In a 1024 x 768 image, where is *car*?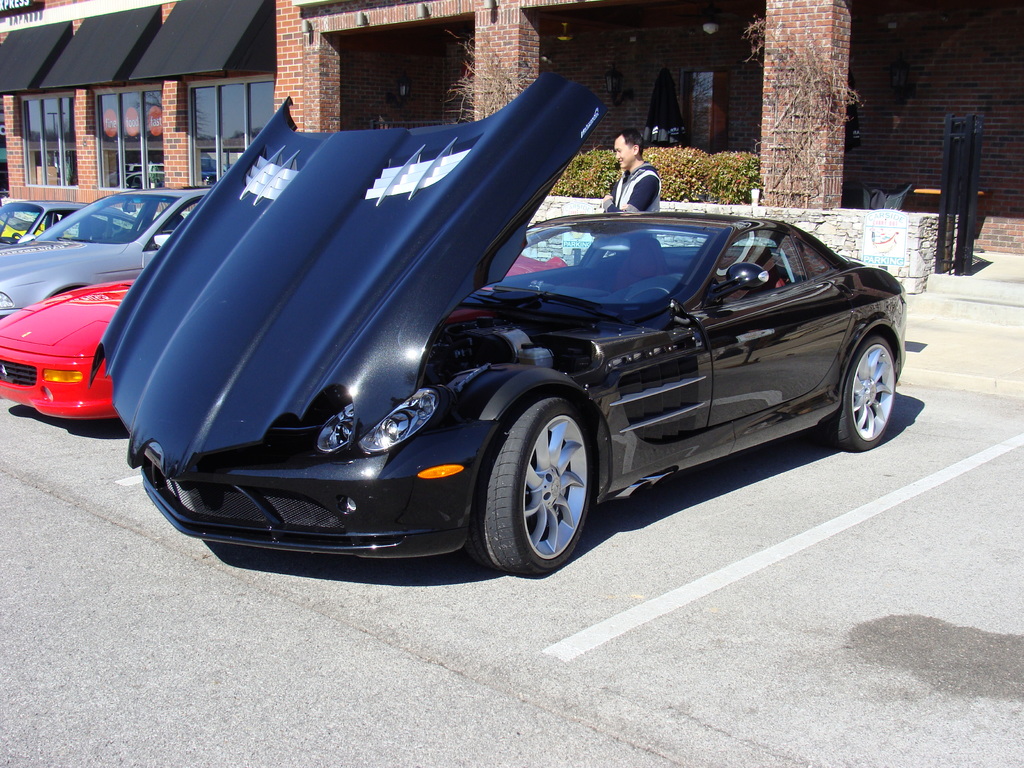
bbox=[89, 72, 913, 588].
